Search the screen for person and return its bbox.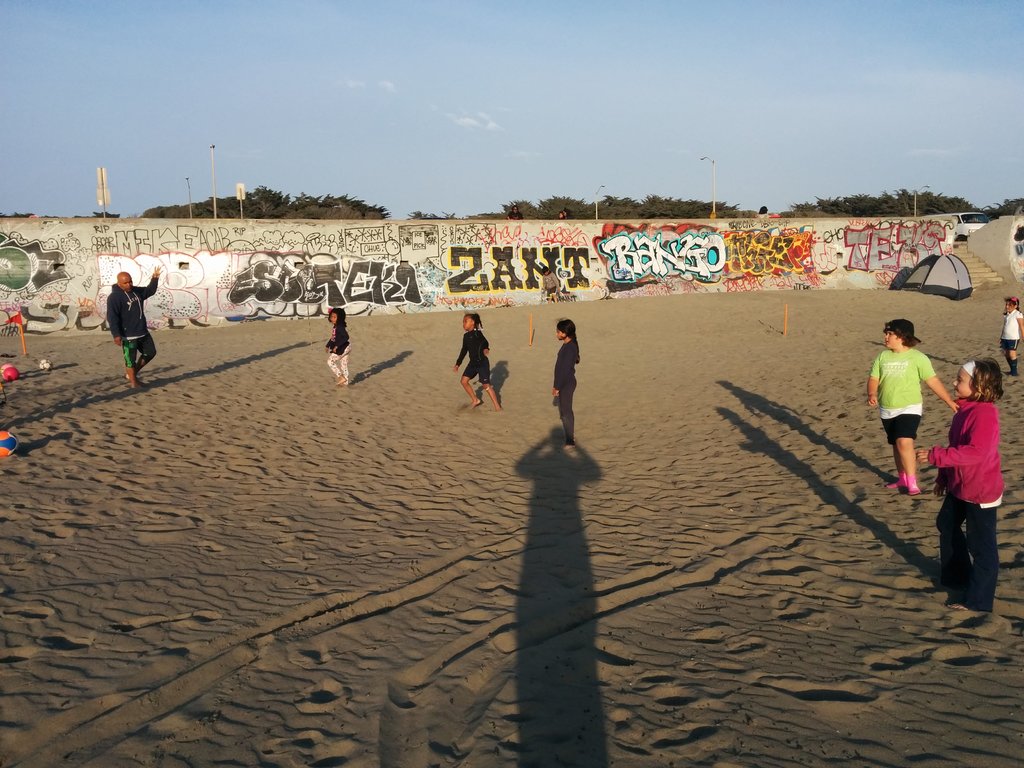
Found: [542,266,561,303].
